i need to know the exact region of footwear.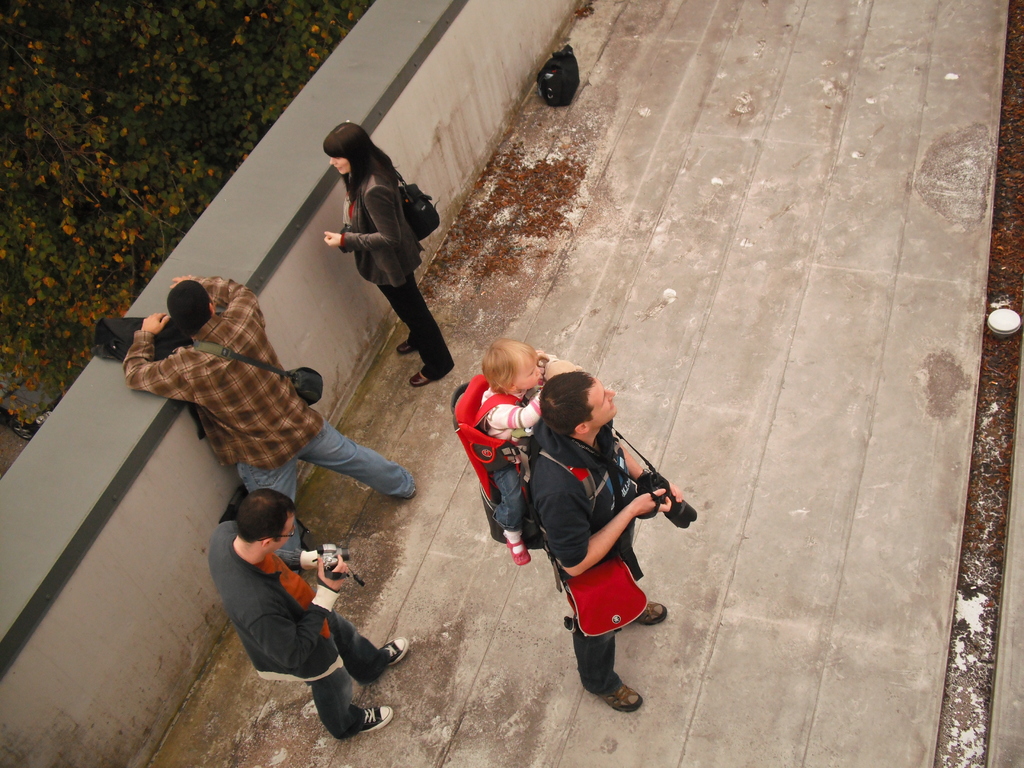
Region: select_region(602, 680, 648, 715).
